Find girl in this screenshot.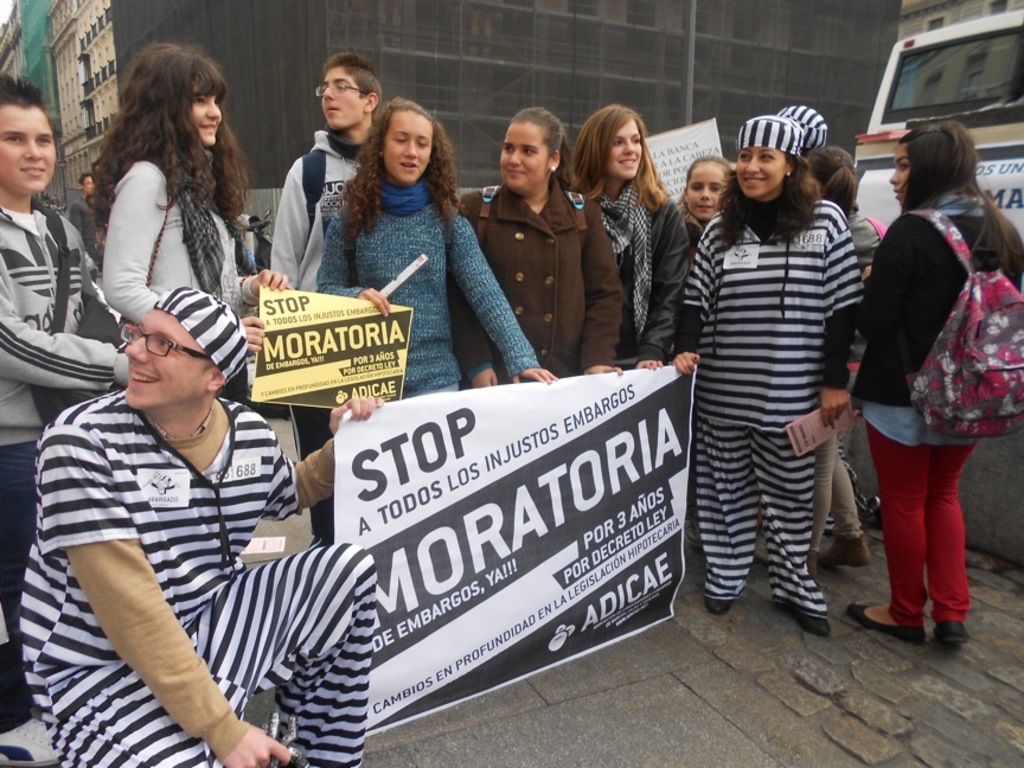
The bounding box for girl is x1=87, y1=40, x2=292, y2=403.
